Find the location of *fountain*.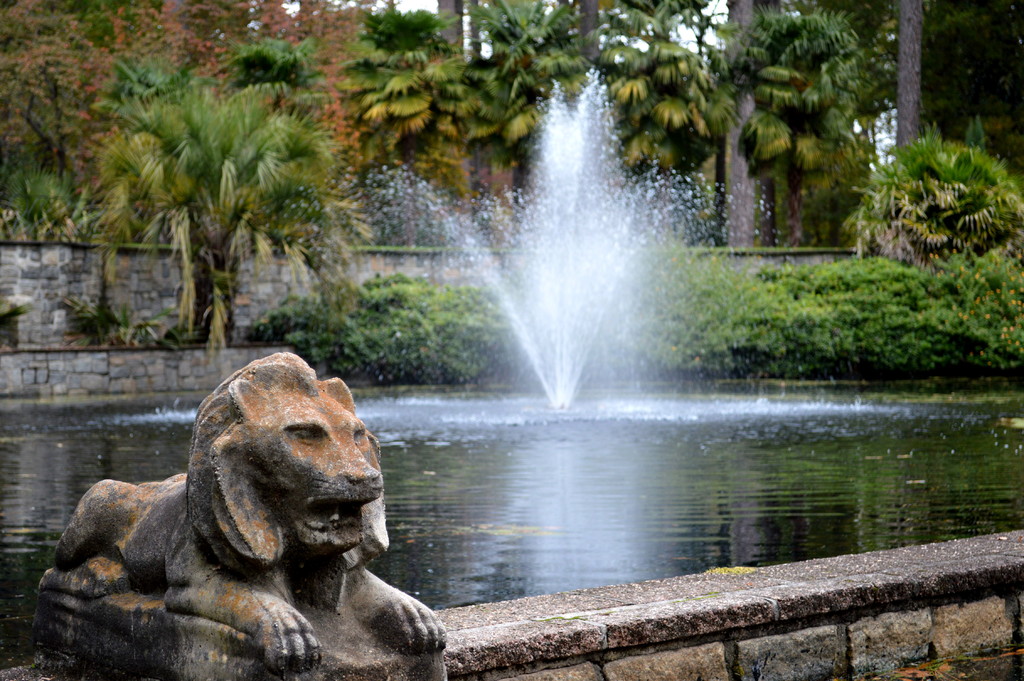
Location: (429, 55, 732, 471).
